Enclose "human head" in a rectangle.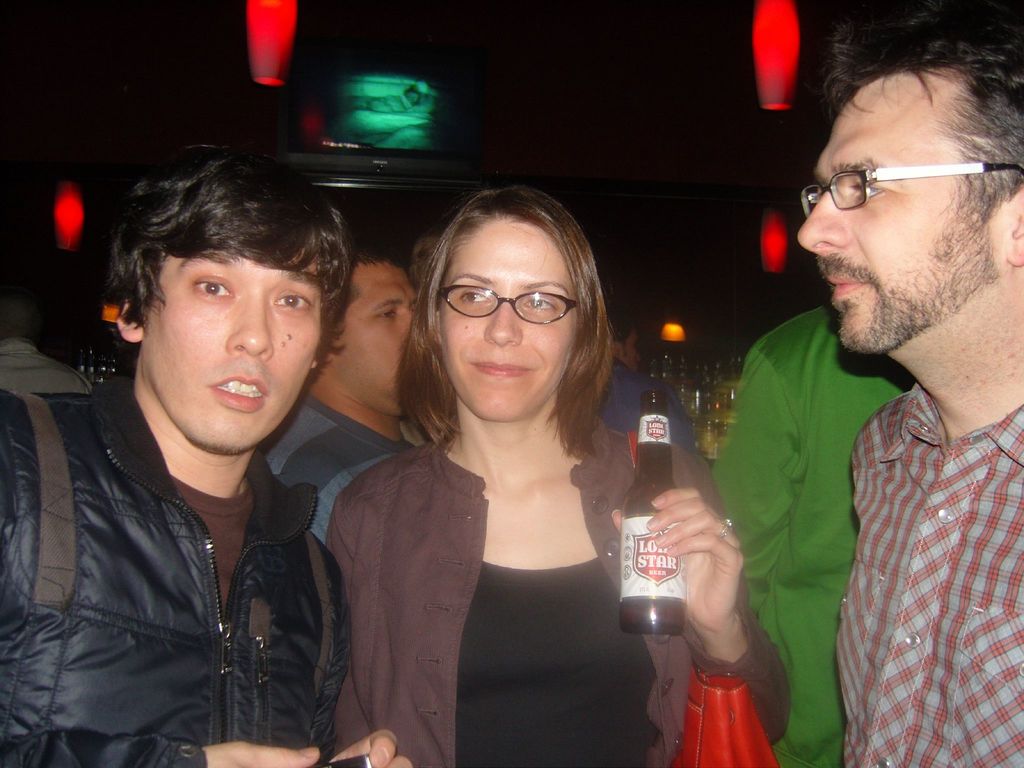
left=88, top=120, right=355, bottom=444.
